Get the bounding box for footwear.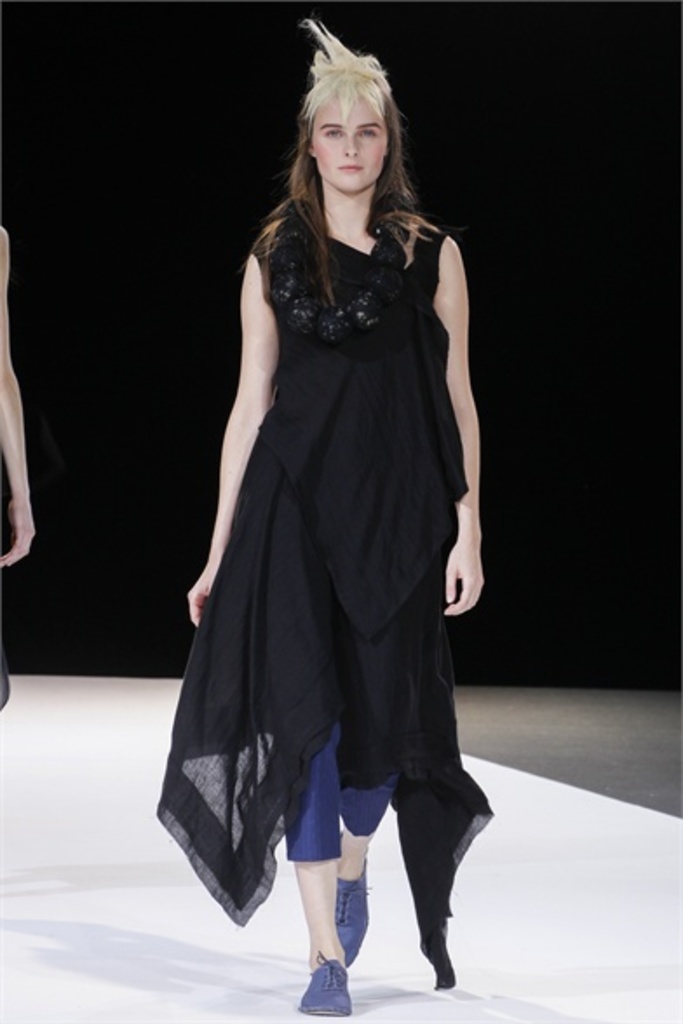
region(333, 859, 369, 968).
